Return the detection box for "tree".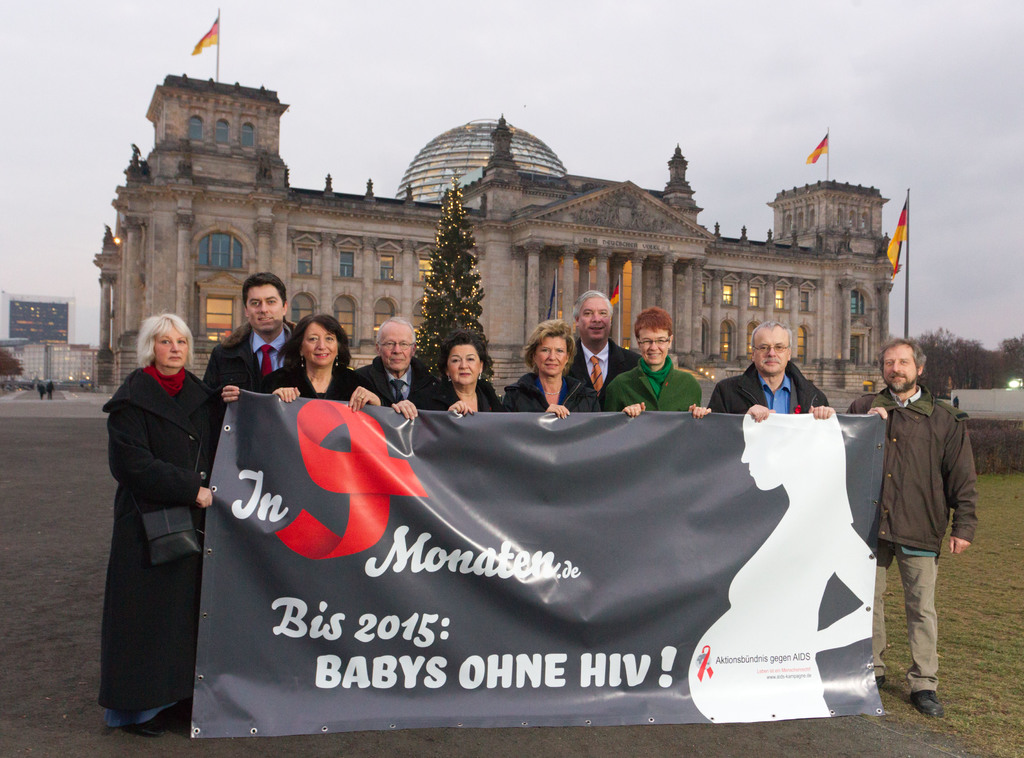
[1, 346, 25, 378].
